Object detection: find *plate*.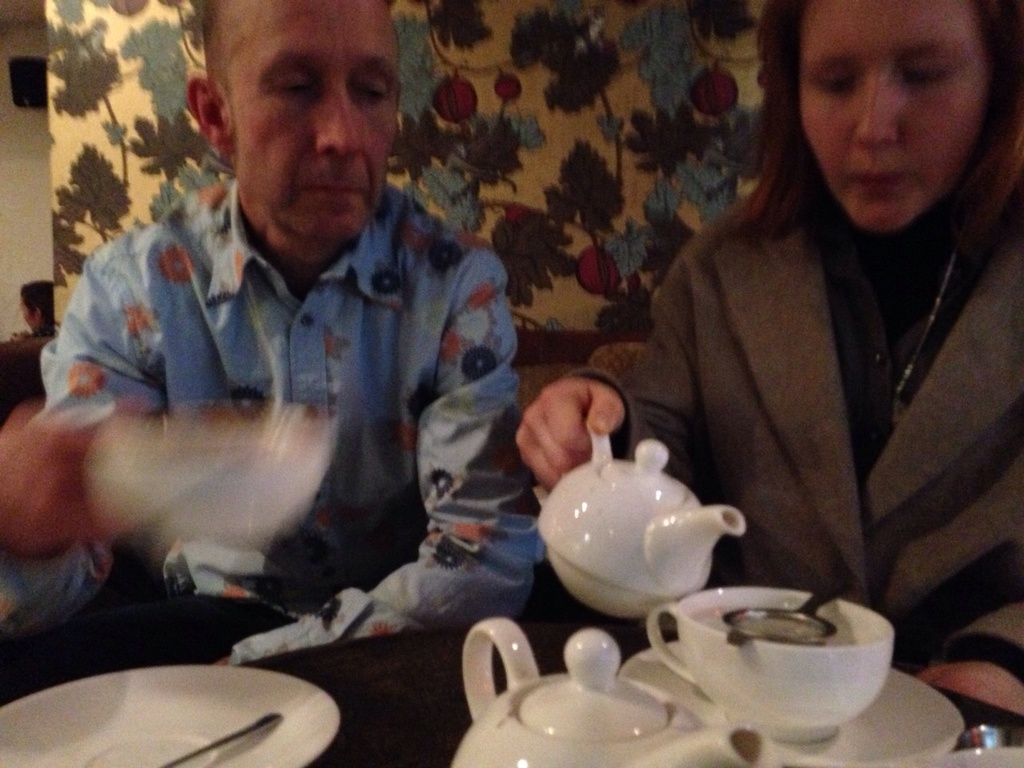
x1=926, y1=746, x2=1023, y2=767.
